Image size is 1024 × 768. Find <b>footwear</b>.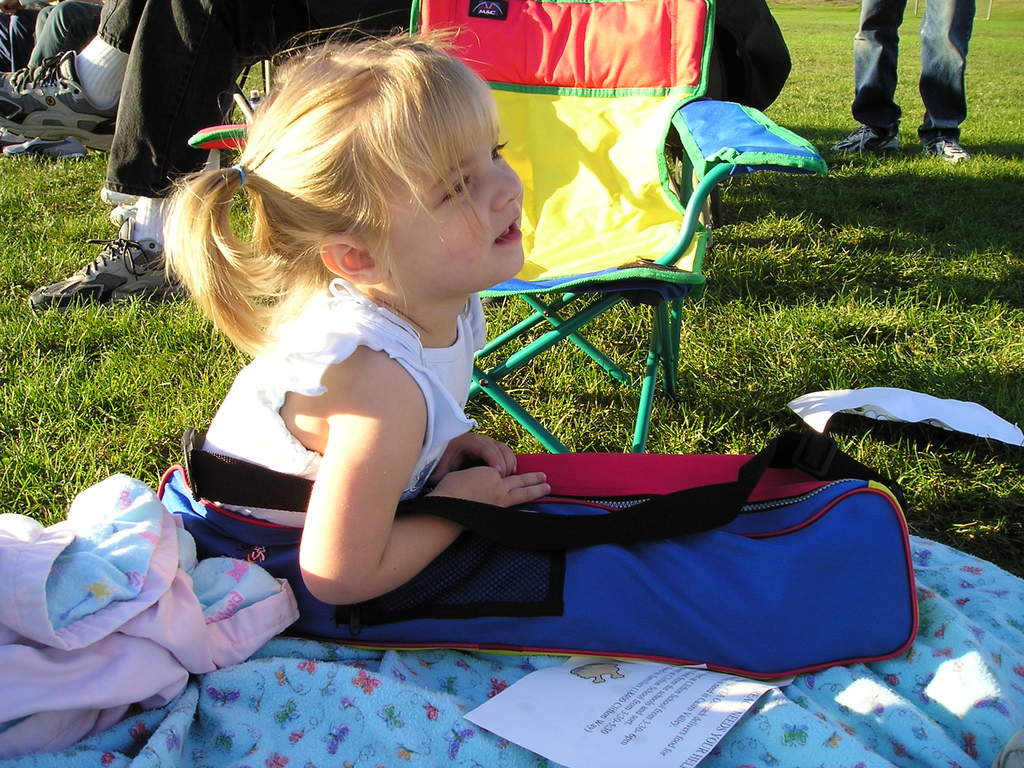
[920, 131, 972, 163].
